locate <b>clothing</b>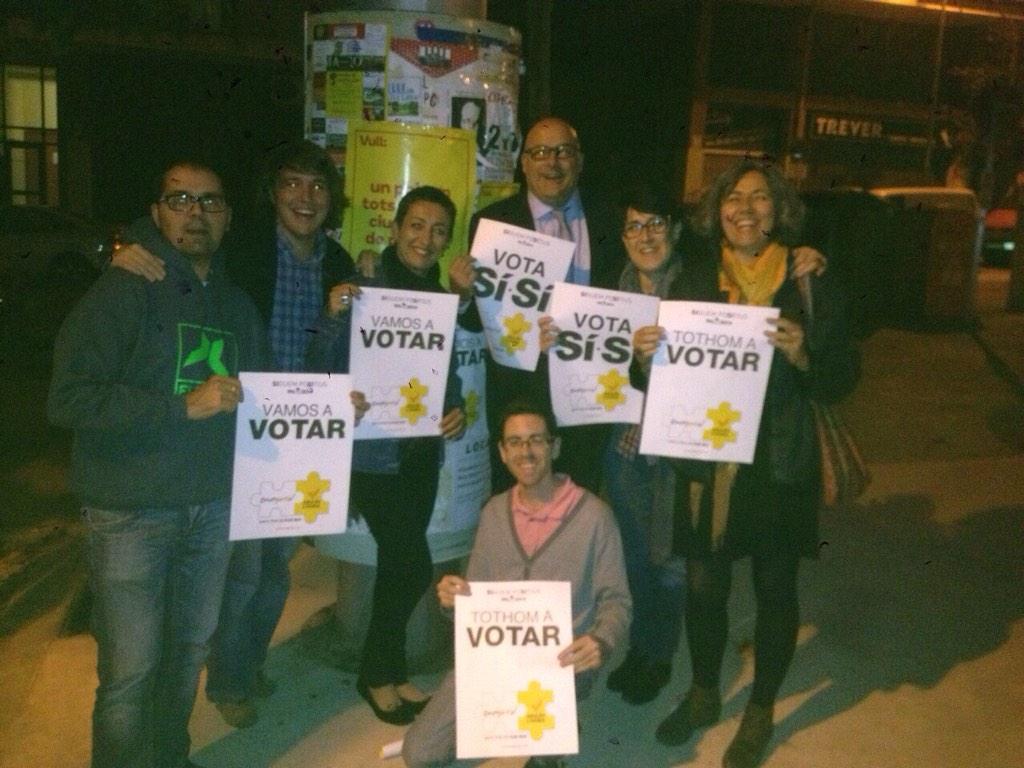
308, 236, 474, 694
